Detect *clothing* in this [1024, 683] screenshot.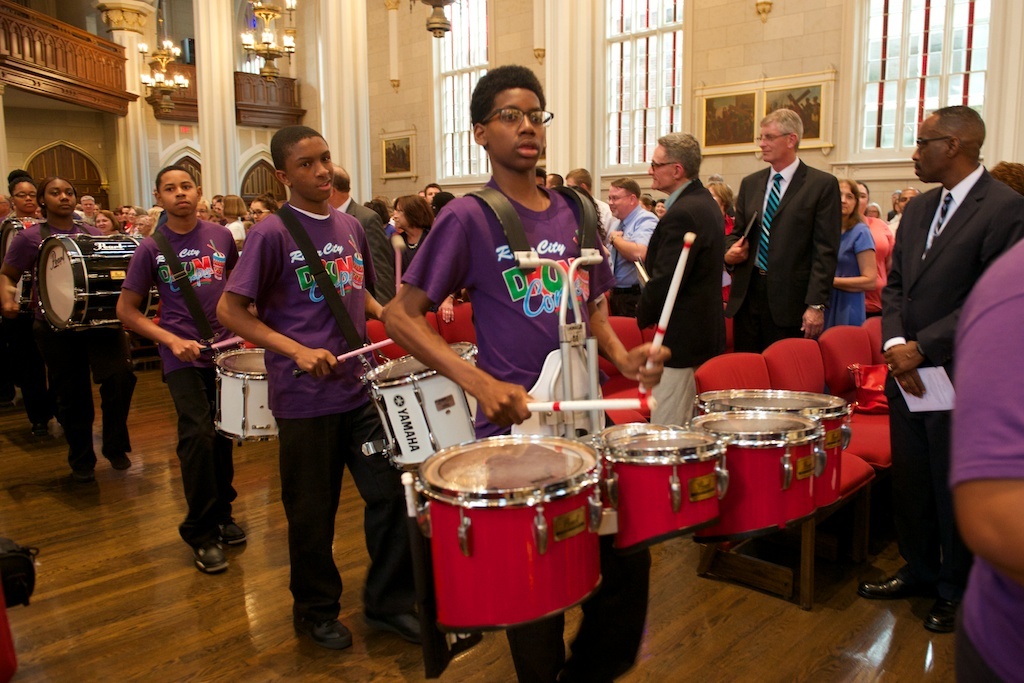
Detection: Rect(0, 206, 60, 429).
